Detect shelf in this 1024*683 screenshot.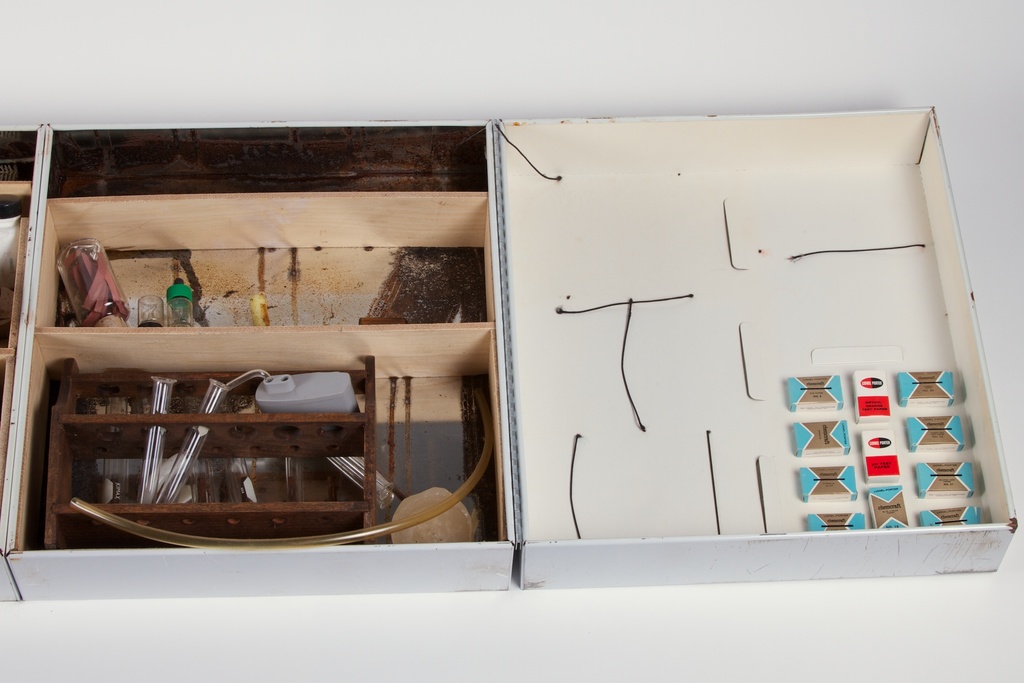
Detection: left=28, top=197, right=488, bottom=378.
